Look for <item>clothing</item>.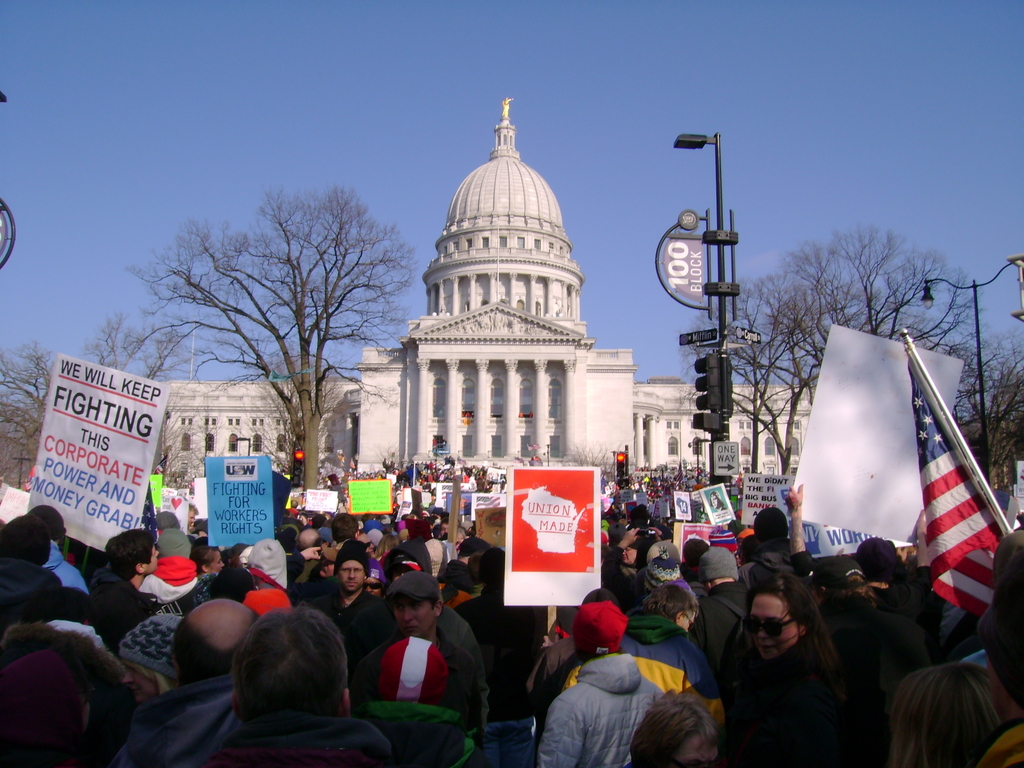
Found: 4:518:1023:767.
